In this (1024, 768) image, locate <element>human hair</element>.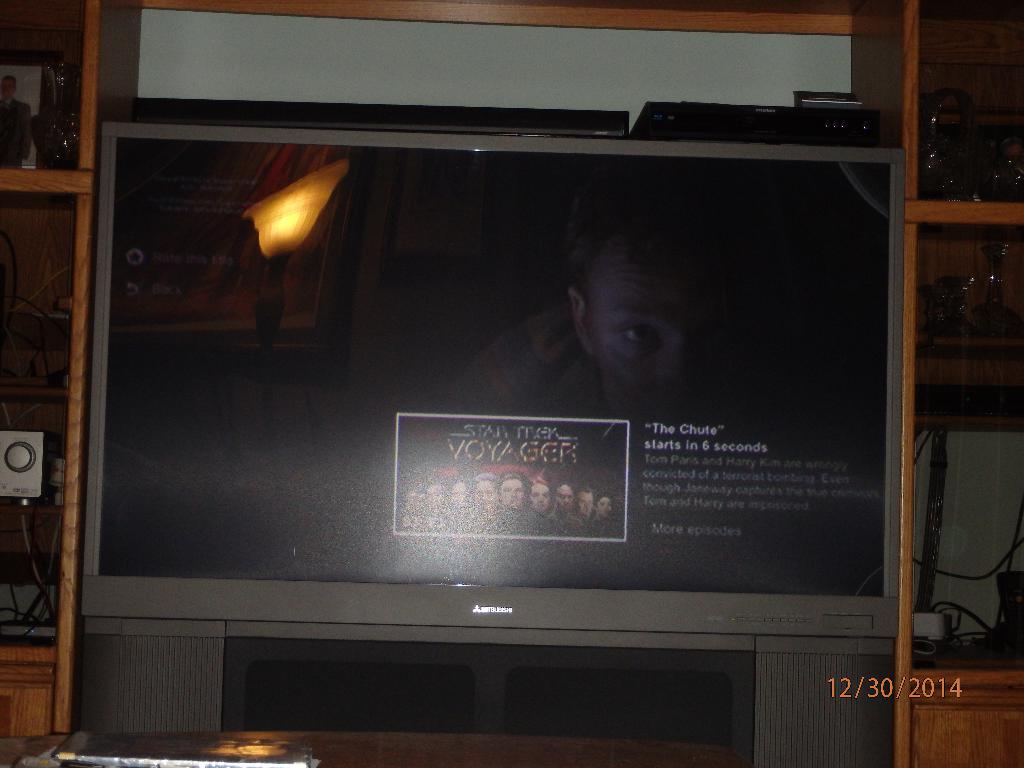
Bounding box: [left=557, top=172, right=652, bottom=291].
